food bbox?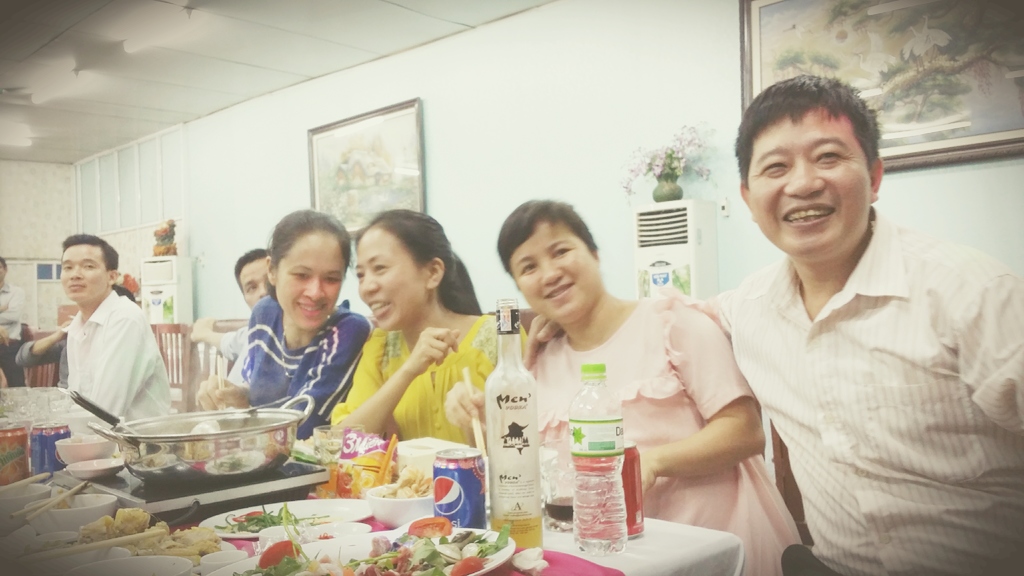
crop(254, 536, 296, 565)
